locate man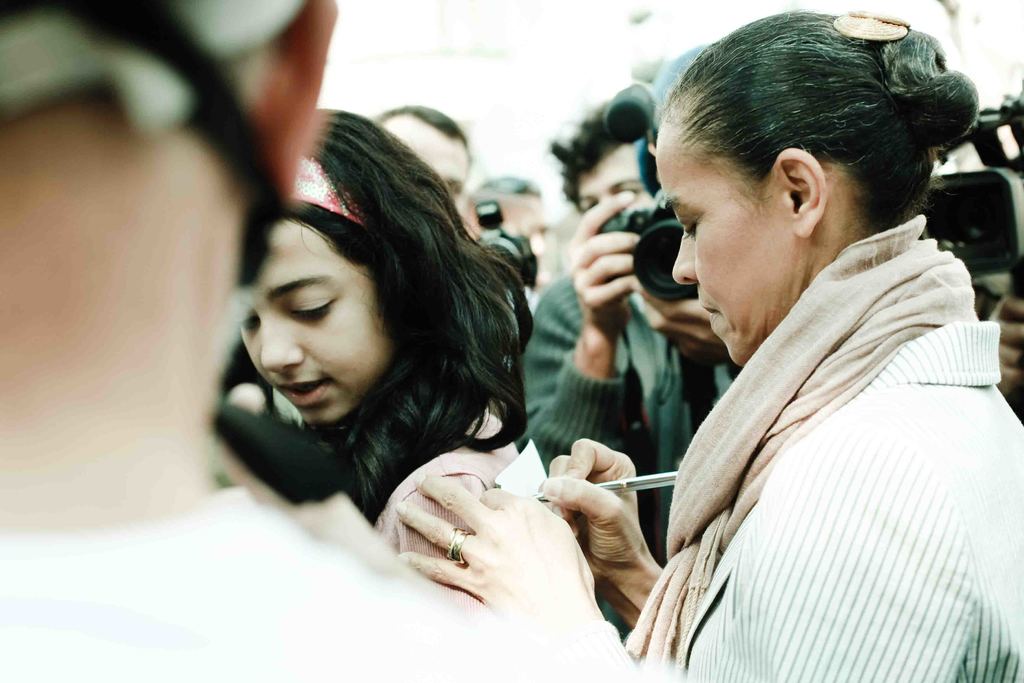
522,104,742,635
